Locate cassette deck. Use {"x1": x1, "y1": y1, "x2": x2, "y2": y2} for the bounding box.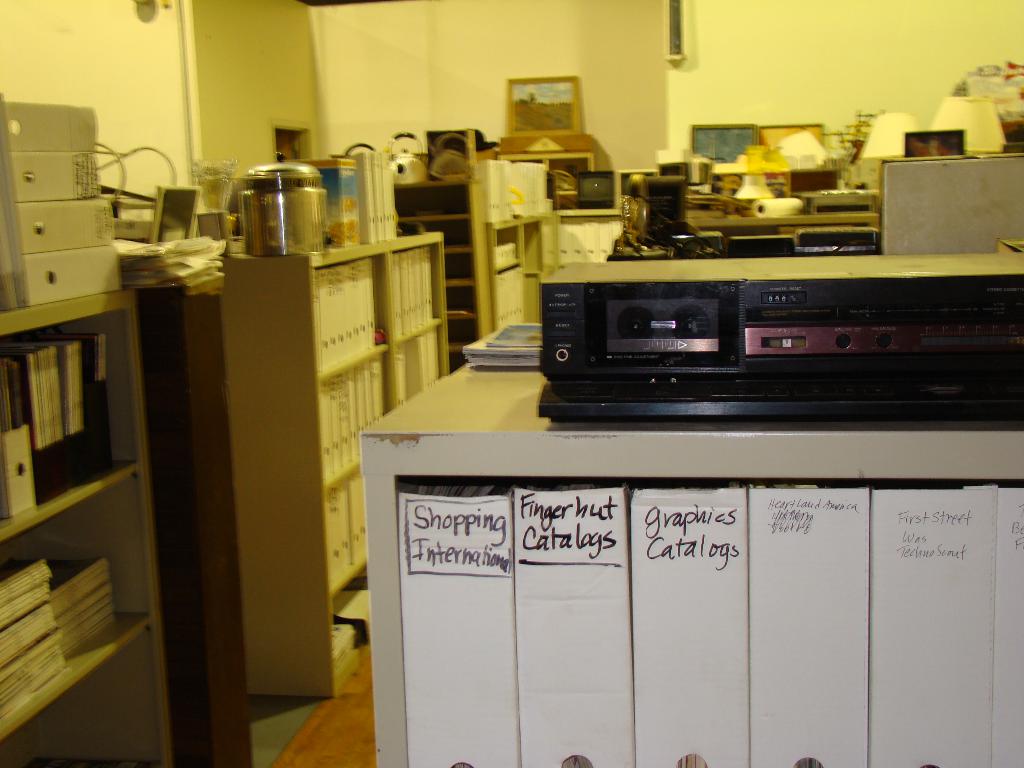
{"x1": 512, "y1": 256, "x2": 1014, "y2": 426}.
